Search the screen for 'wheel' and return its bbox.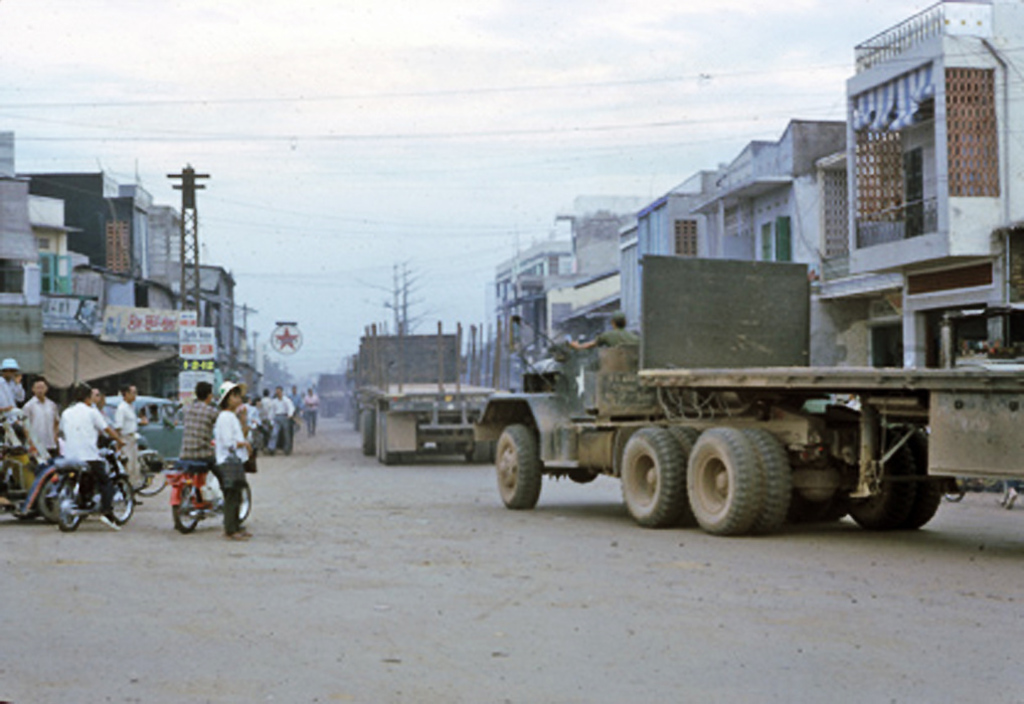
Found: <bbox>434, 430, 459, 451</bbox>.
